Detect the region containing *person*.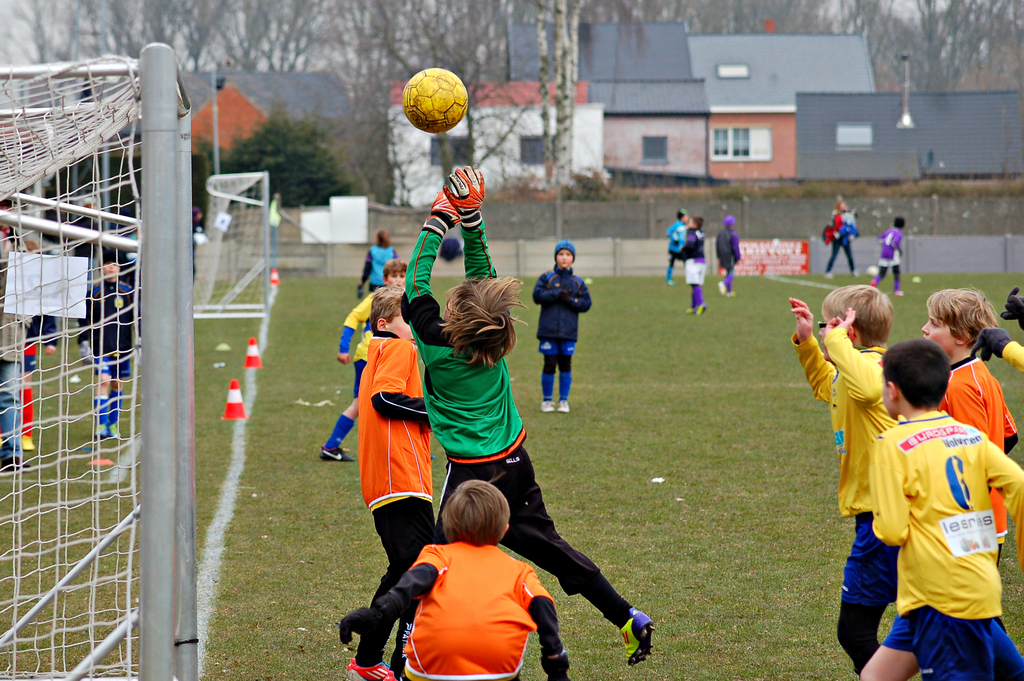
x1=791 y1=284 x2=901 y2=669.
